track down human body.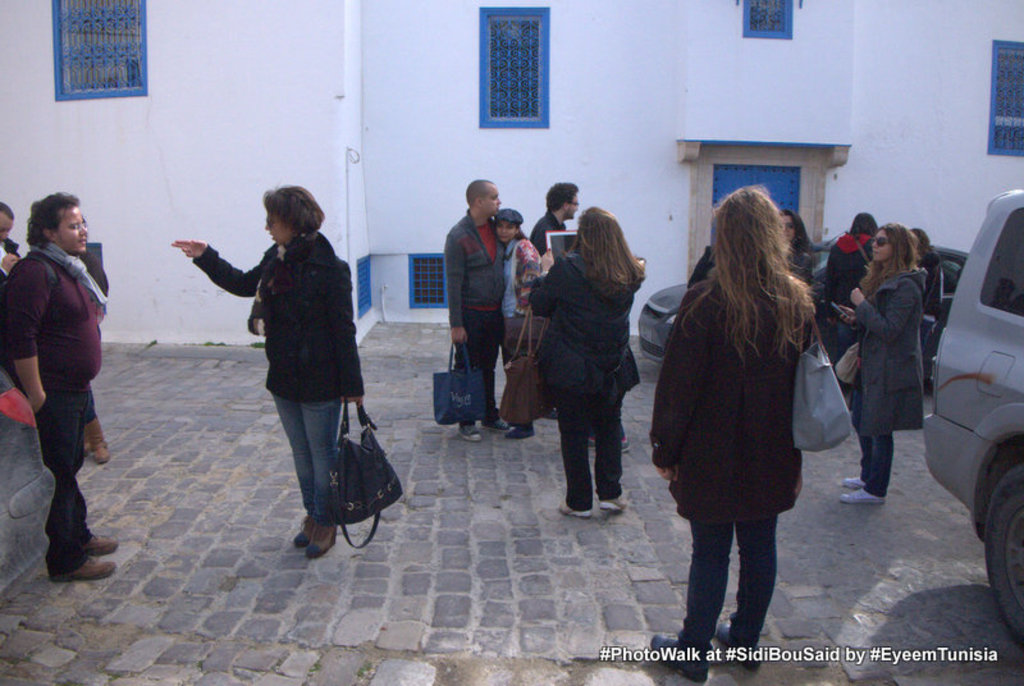
Tracked to select_region(819, 232, 869, 374).
